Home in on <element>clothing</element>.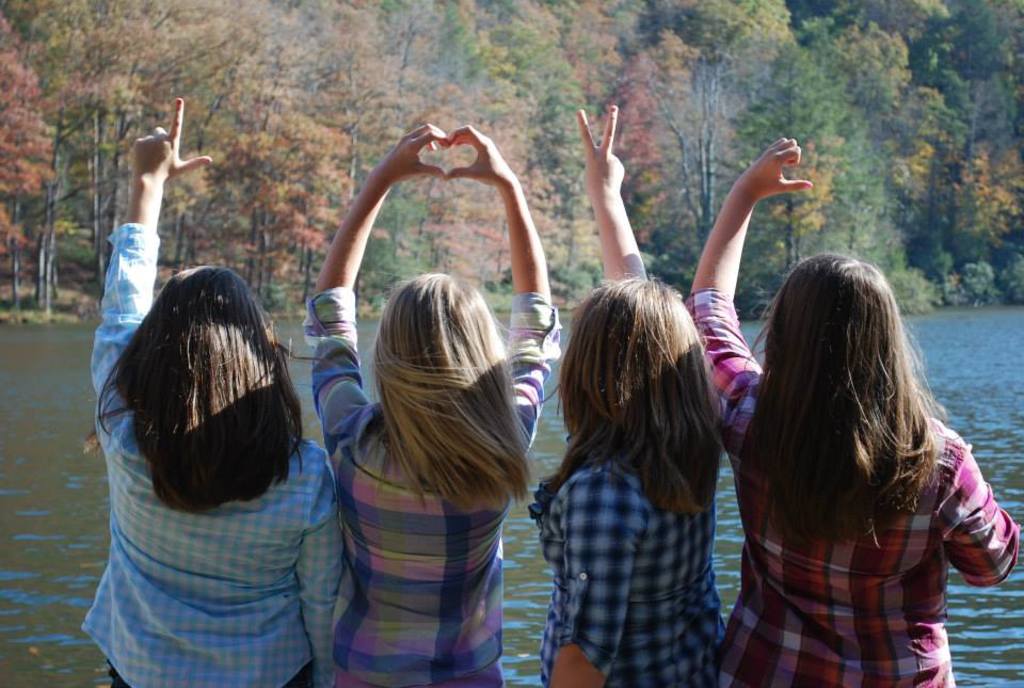
Homed in at (x1=533, y1=416, x2=720, y2=687).
